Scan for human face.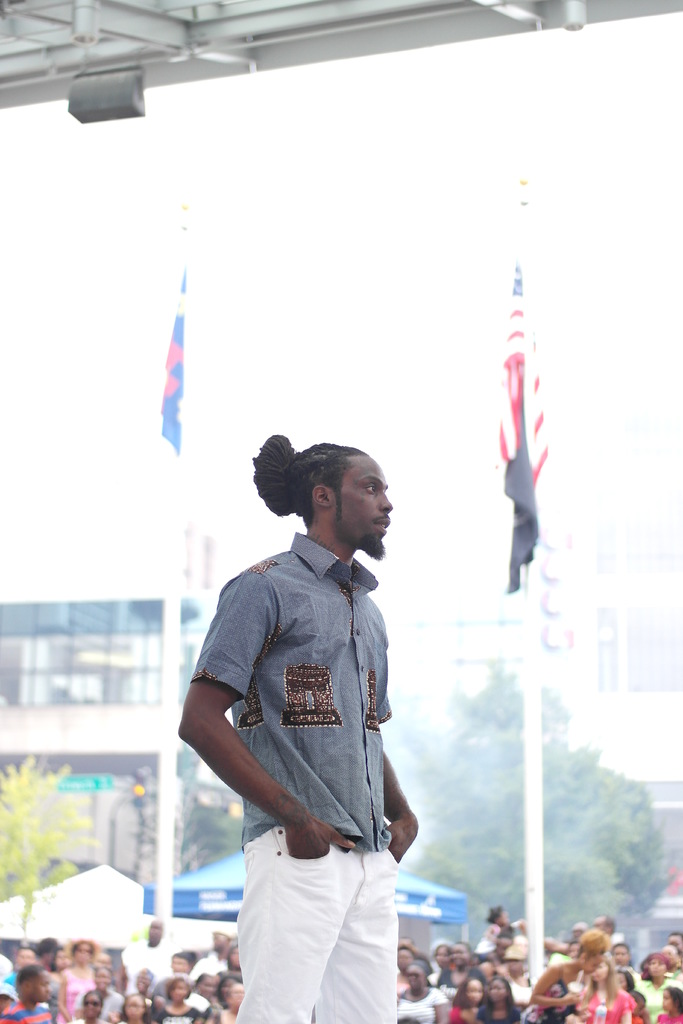
Scan result: locate(213, 935, 227, 954).
